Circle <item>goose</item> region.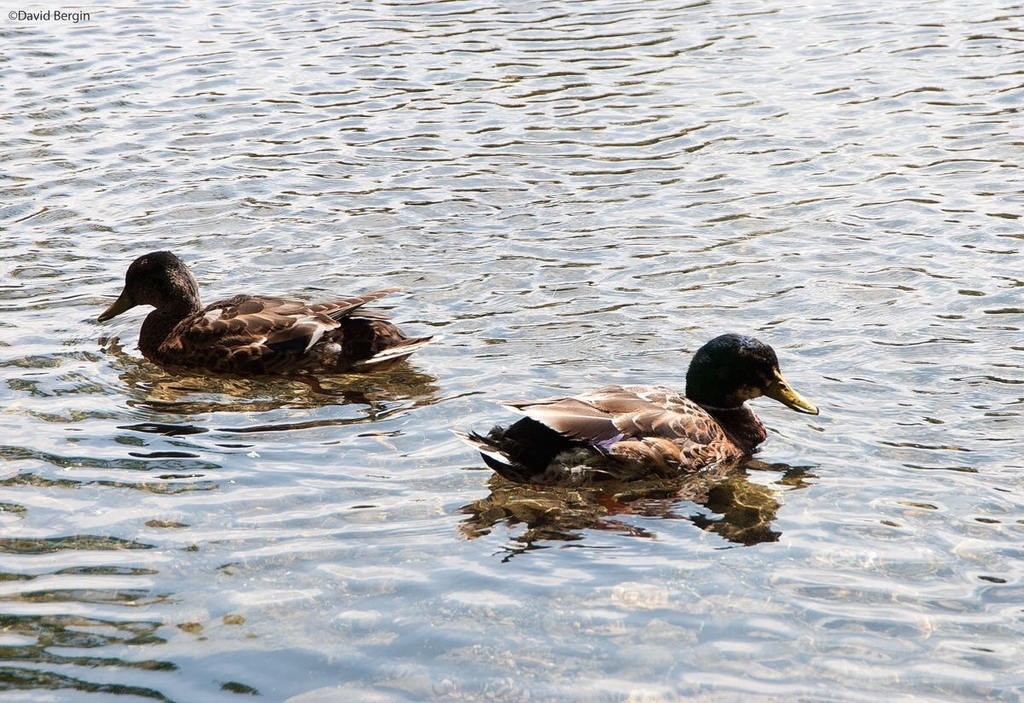
Region: bbox=(452, 330, 818, 485).
